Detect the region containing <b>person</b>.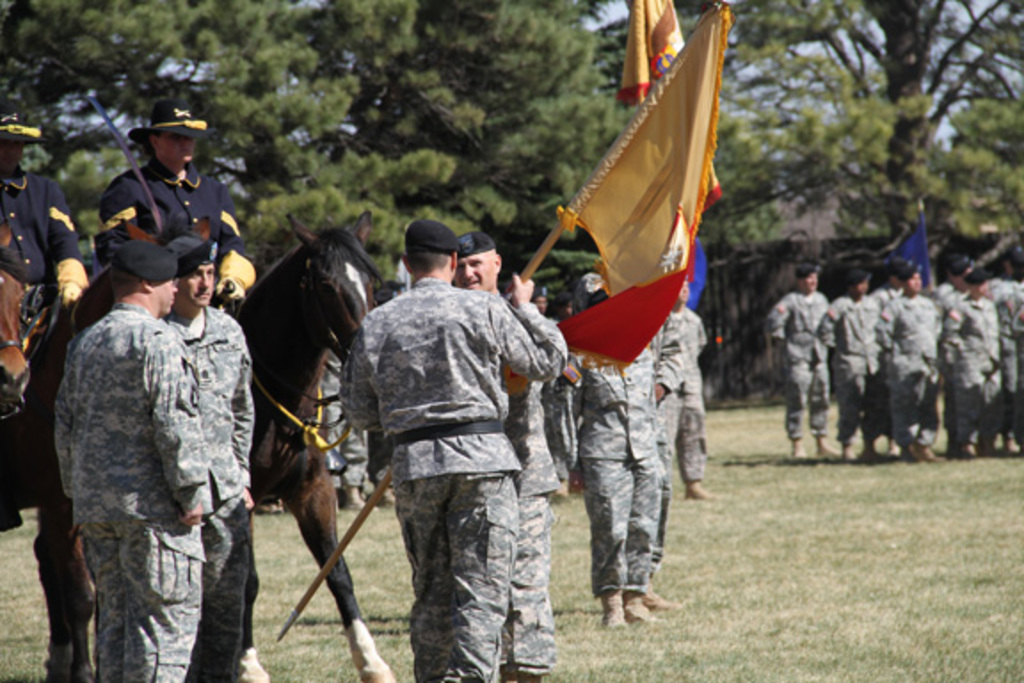
x1=98, y1=91, x2=242, y2=293.
